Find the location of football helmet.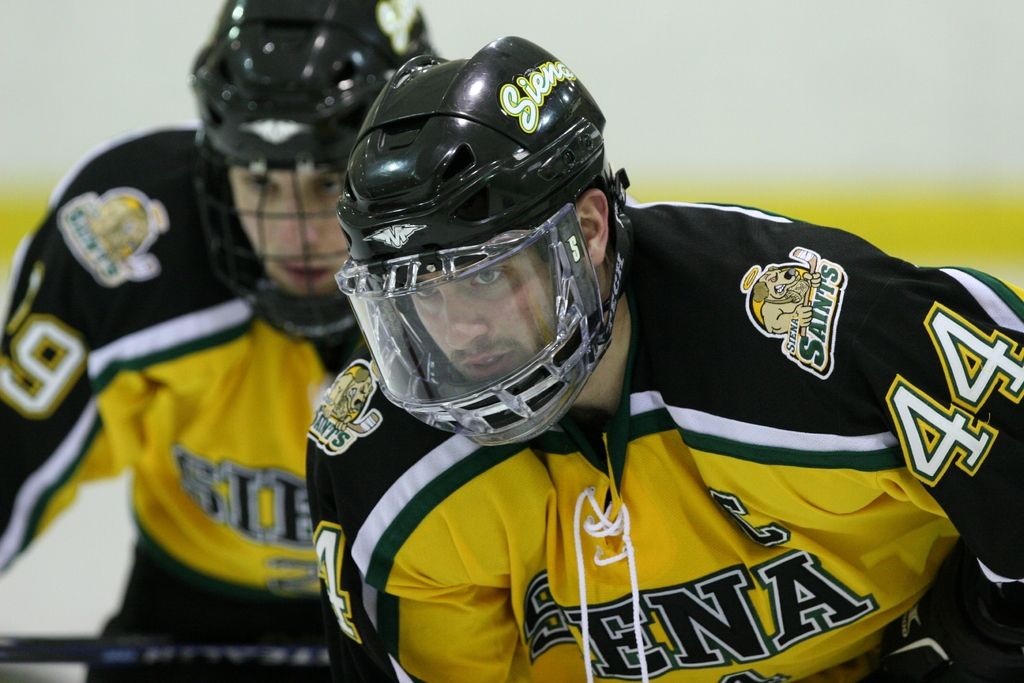
Location: locate(335, 32, 637, 446).
